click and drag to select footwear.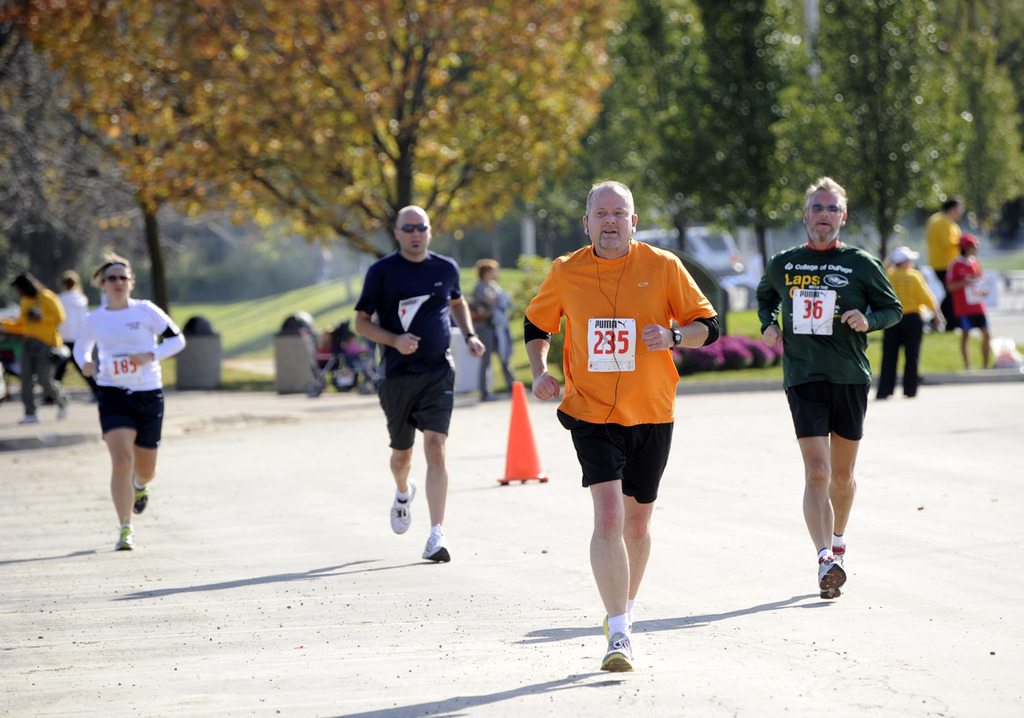
Selection: (133,473,149,517).
